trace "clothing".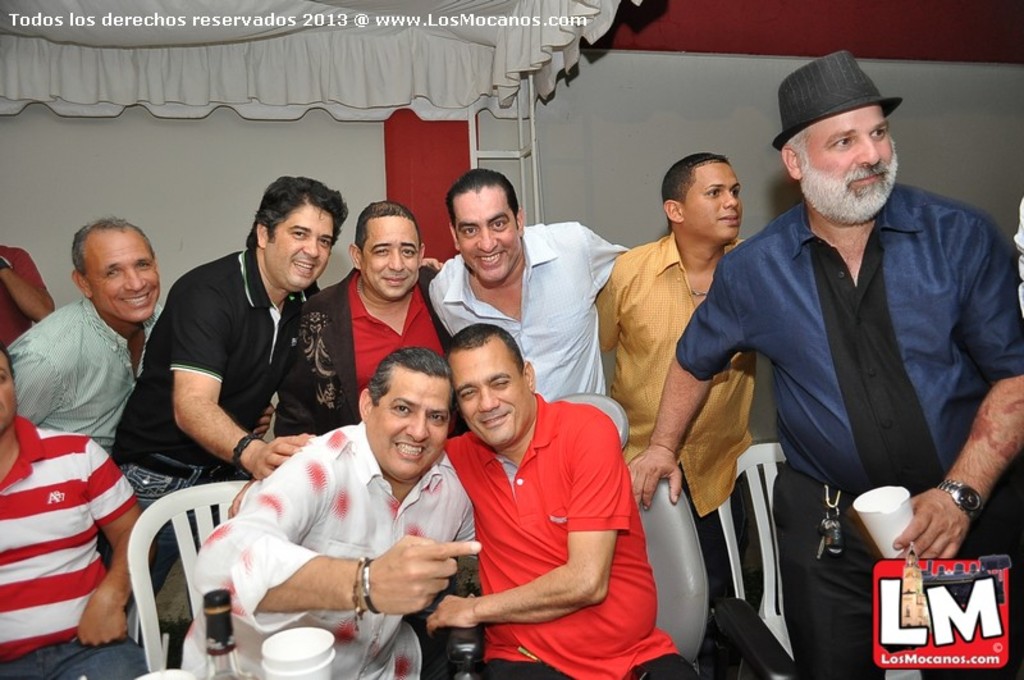
Traced to <region>166, 251, 326, 543</region>.
